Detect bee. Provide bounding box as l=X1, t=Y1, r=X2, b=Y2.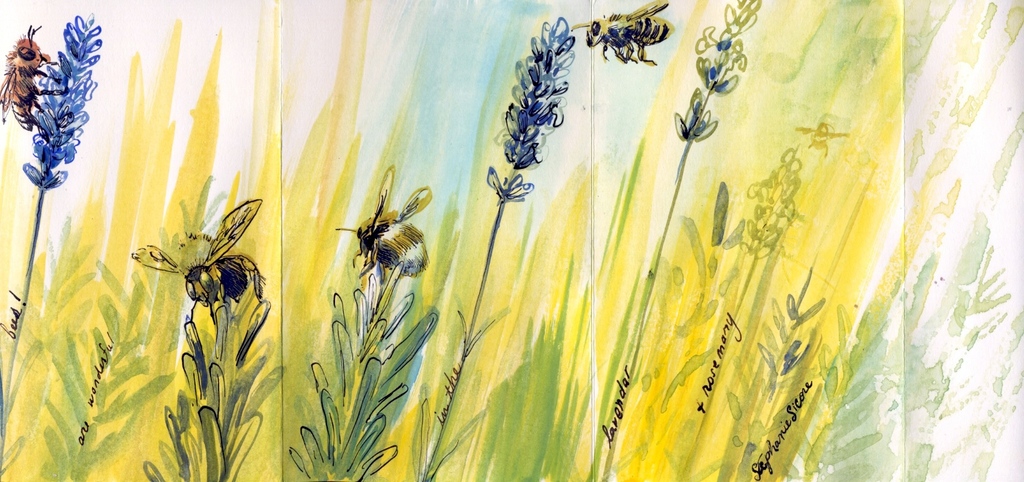
l=140, t=197, r=268, b=326.
